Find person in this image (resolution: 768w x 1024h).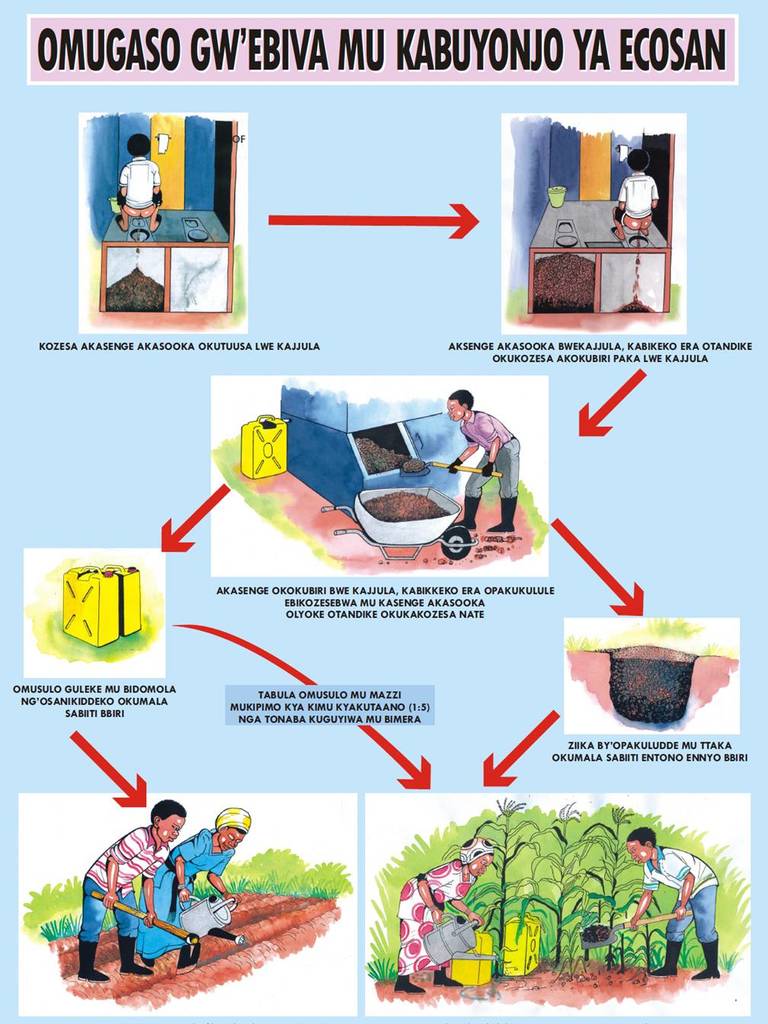
117, 135, 166, 237.
